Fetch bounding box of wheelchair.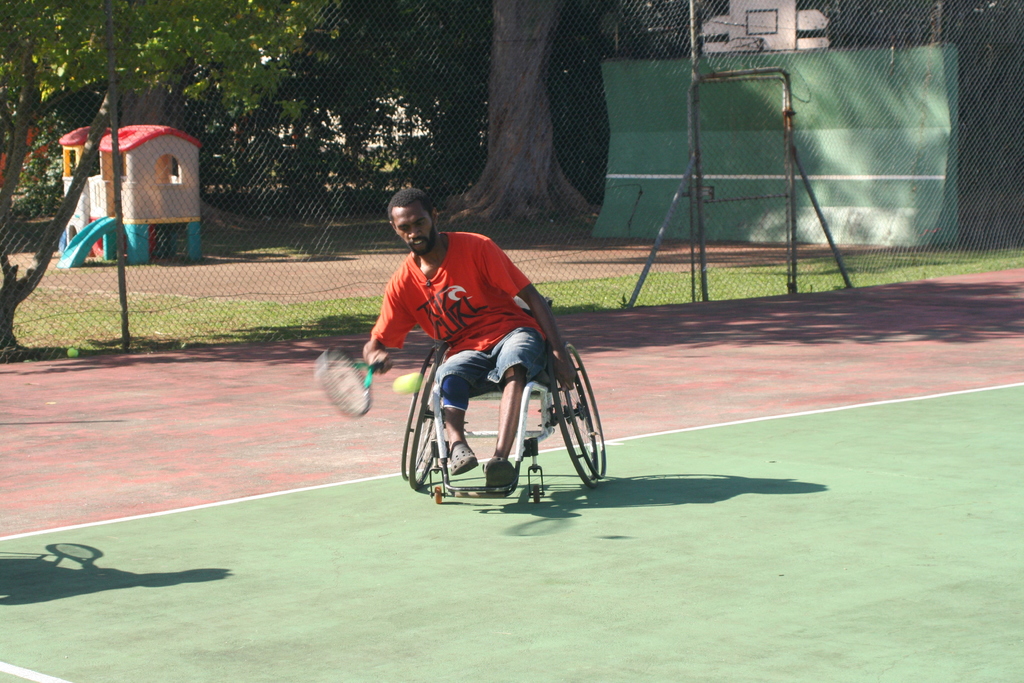
Bbox: rect(403, 291, 598, 499).
